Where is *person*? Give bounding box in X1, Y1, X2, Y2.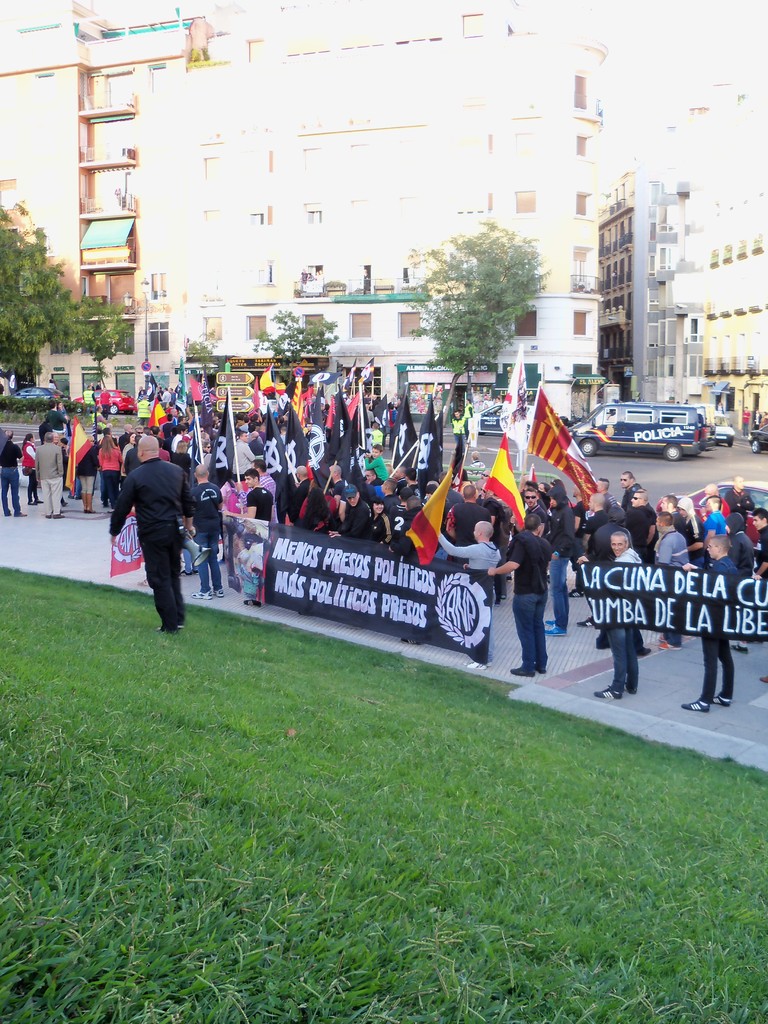
678, 533, 735, 712.
